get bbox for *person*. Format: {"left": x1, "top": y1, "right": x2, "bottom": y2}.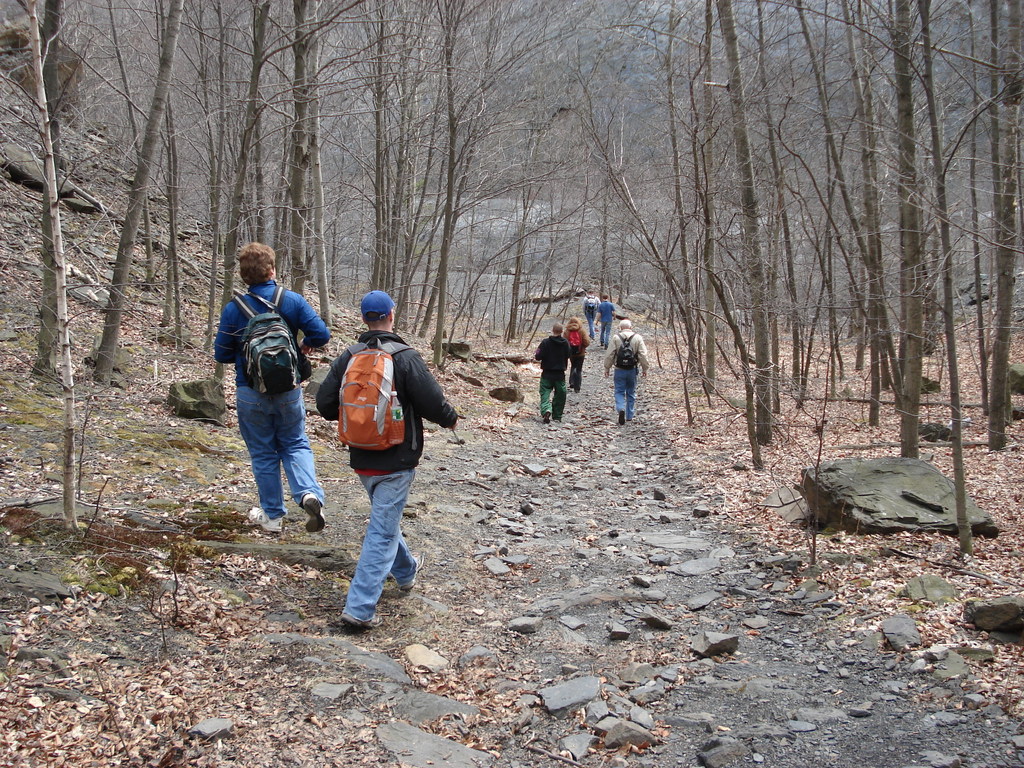
{"left": 602, "top": 294, "right": 612, "bottom": 347}.
